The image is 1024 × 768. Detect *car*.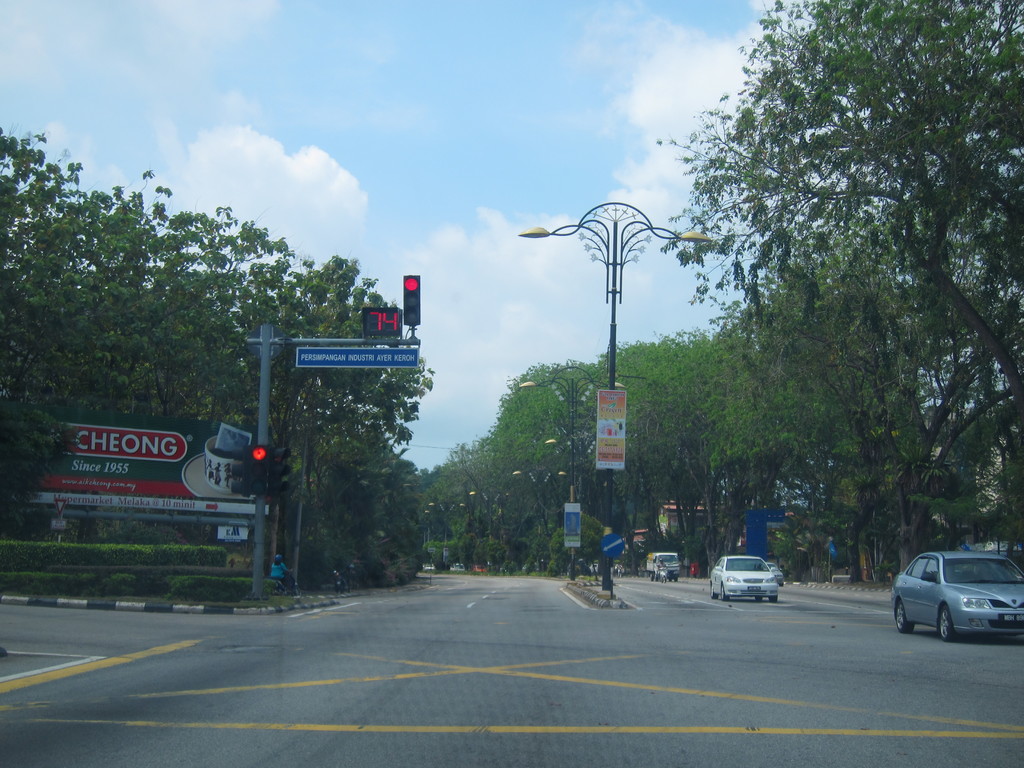
Detection: l=891, t=548, r=1019, b=647.
